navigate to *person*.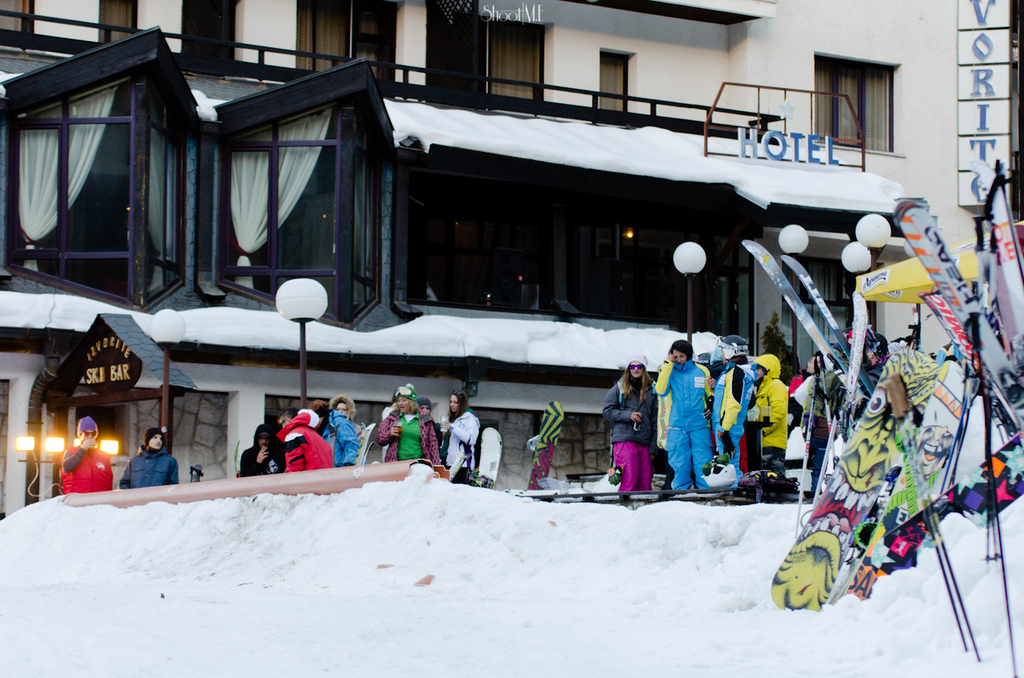
Navigation target: [x1=235, y1=427, x2=286, y2=481].
